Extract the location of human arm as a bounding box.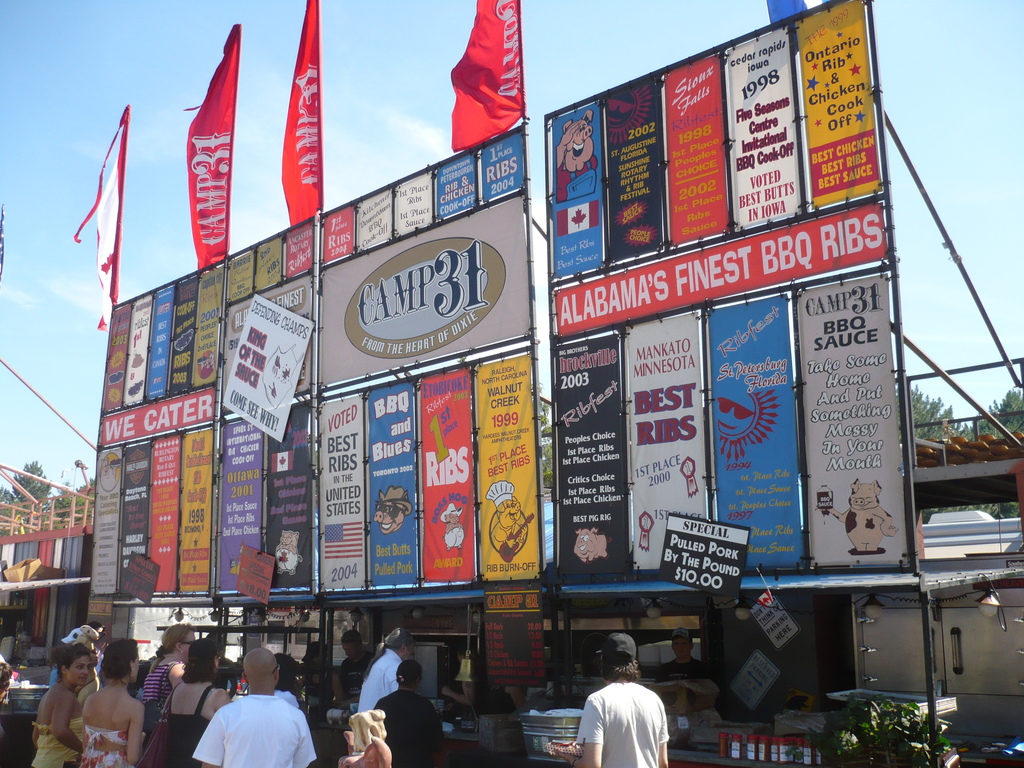
box=[55, 692, 87, 756].
